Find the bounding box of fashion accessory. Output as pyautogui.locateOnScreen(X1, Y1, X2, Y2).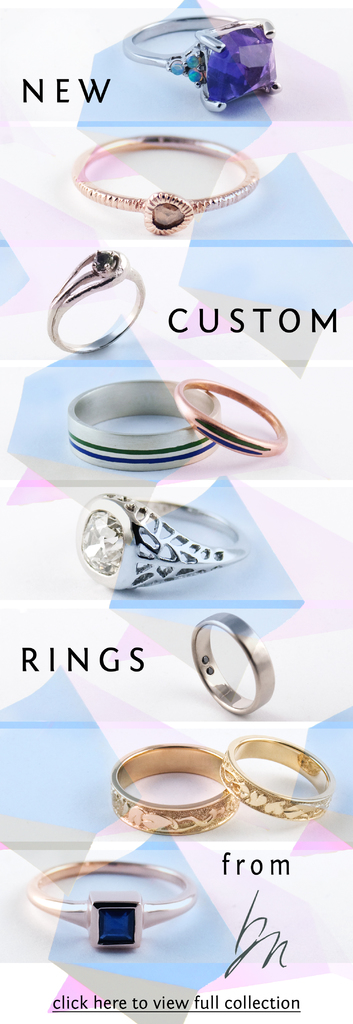
pyautogui.locateOnScreen(123, 15, 283, 111).
